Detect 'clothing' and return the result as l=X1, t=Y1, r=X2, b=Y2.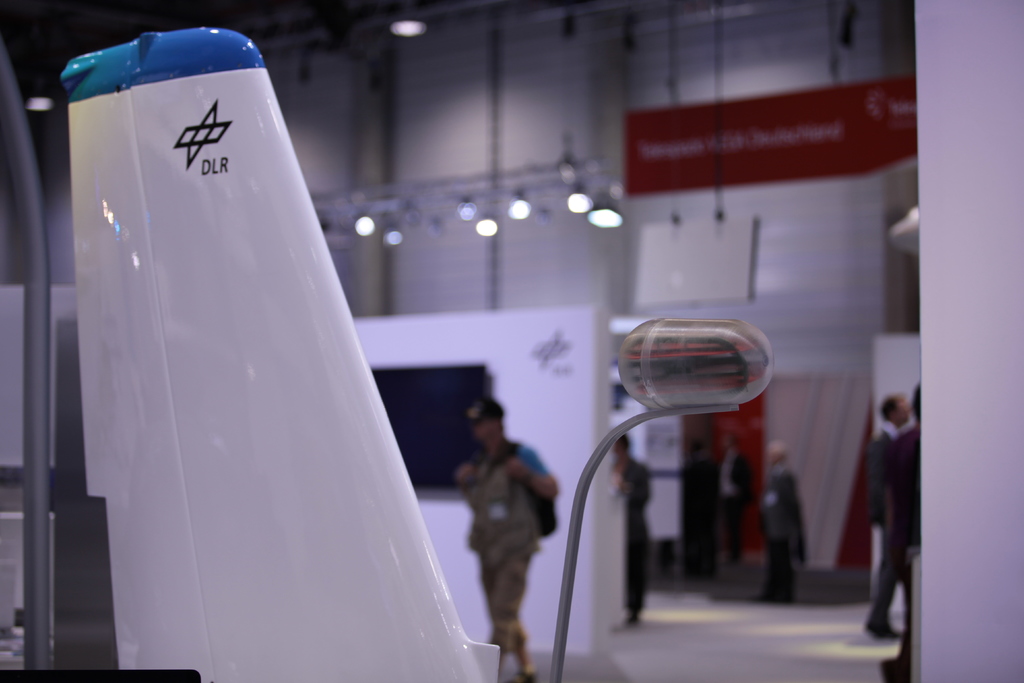
l=758, t=534, r=787, b=597.
